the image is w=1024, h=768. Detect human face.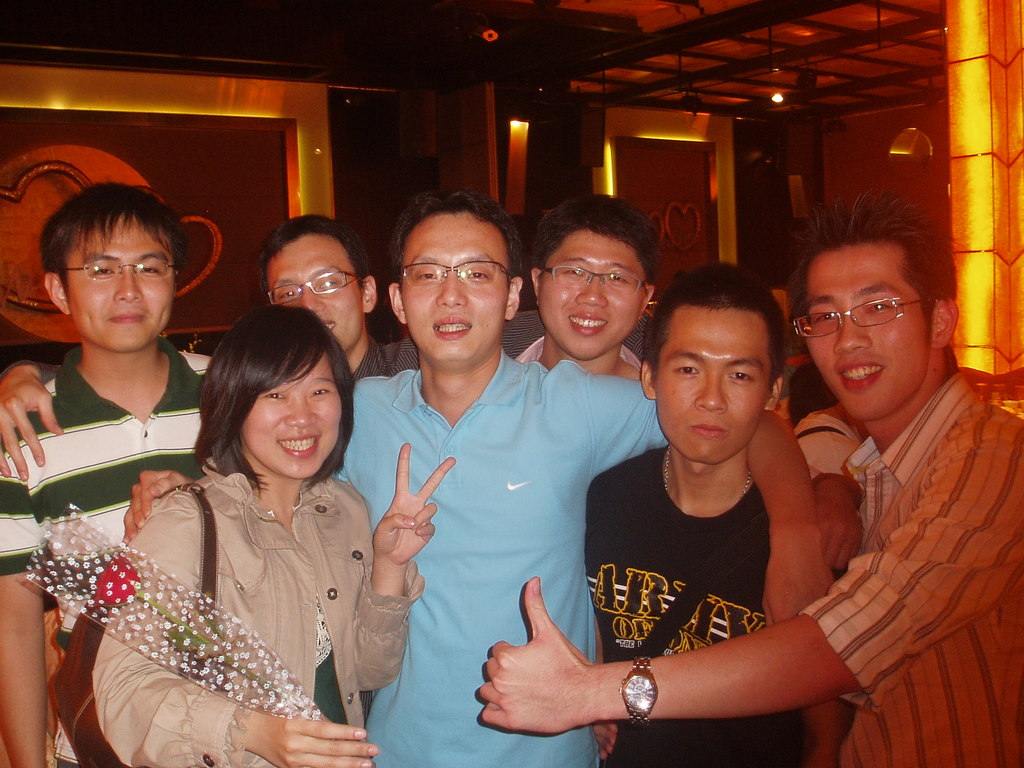
Detection: 657:314:769:462.
